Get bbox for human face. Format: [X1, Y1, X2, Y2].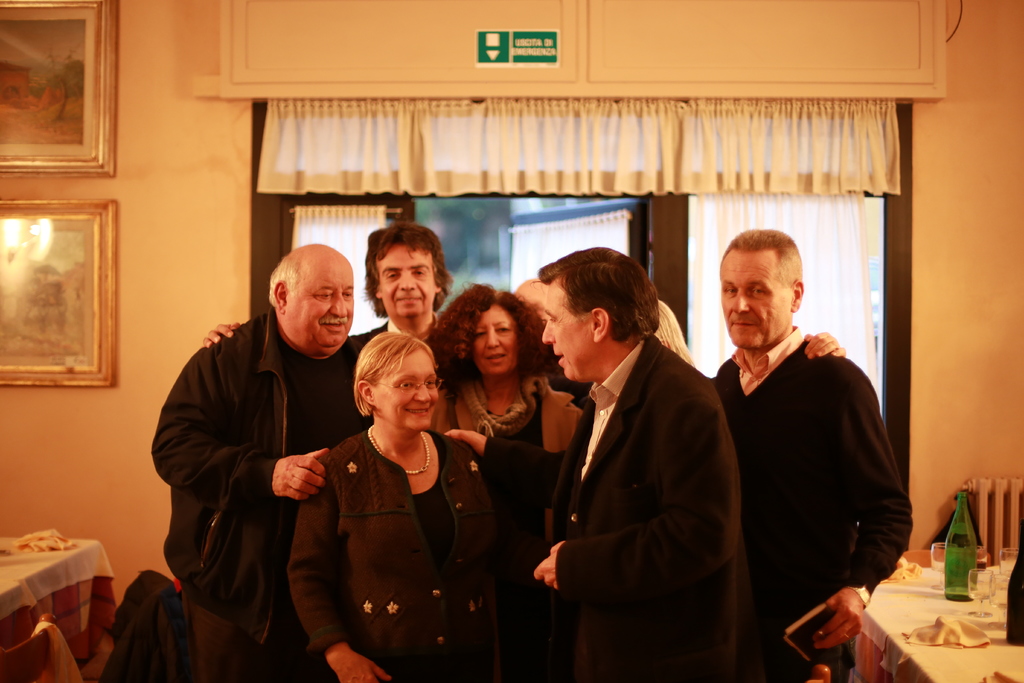
[473, 302, 515, 379].
